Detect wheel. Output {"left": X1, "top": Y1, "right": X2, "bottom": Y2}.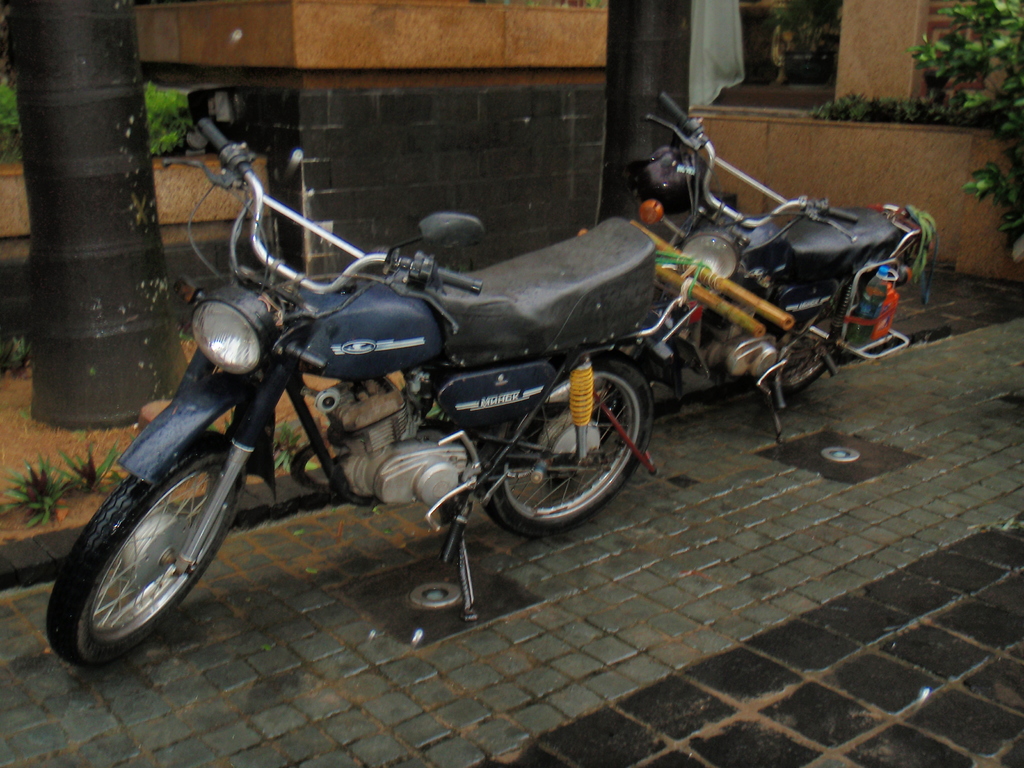
{"left": 758, "top": 319, "right": 833, "bottom": 396}.
